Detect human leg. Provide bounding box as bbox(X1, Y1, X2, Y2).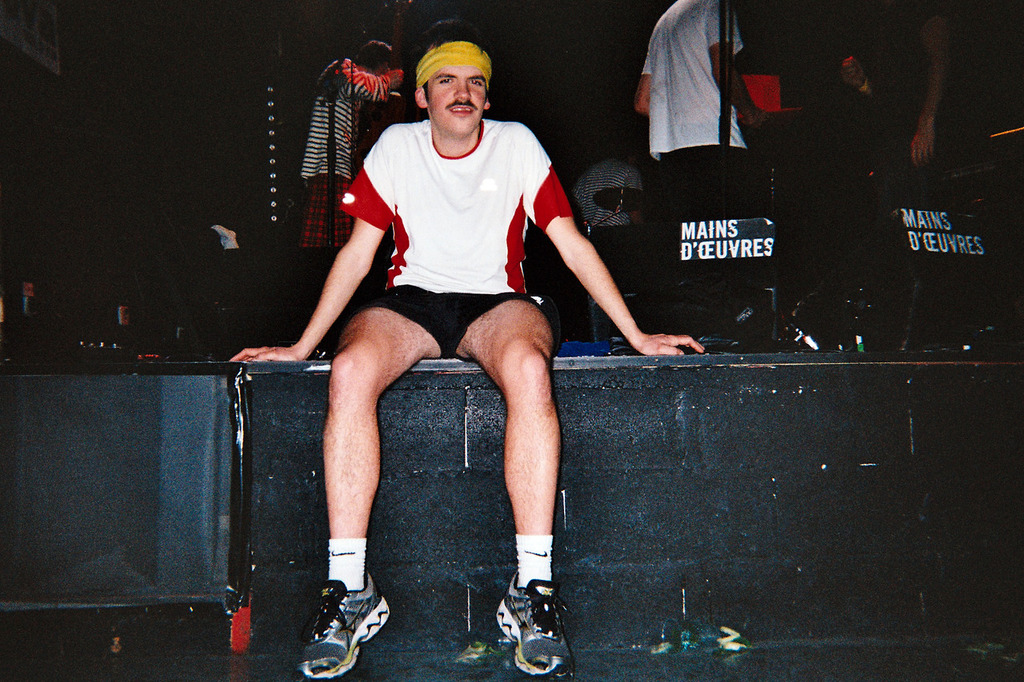
bbox(303, 302, 446, 676).
